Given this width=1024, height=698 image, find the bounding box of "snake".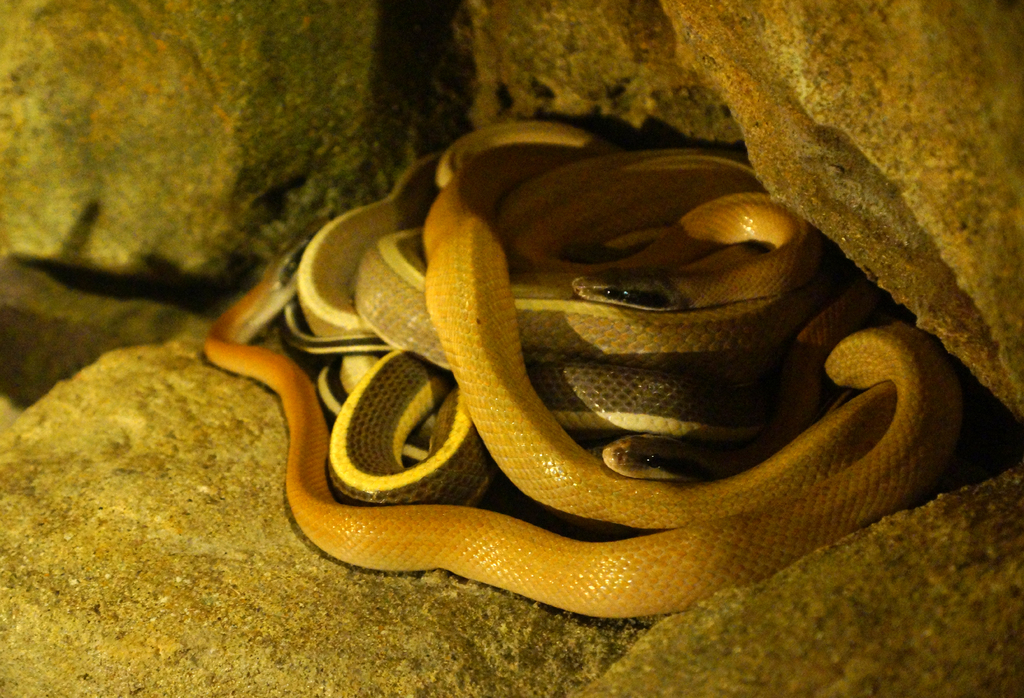
box=[201, 143, 978, 626].
